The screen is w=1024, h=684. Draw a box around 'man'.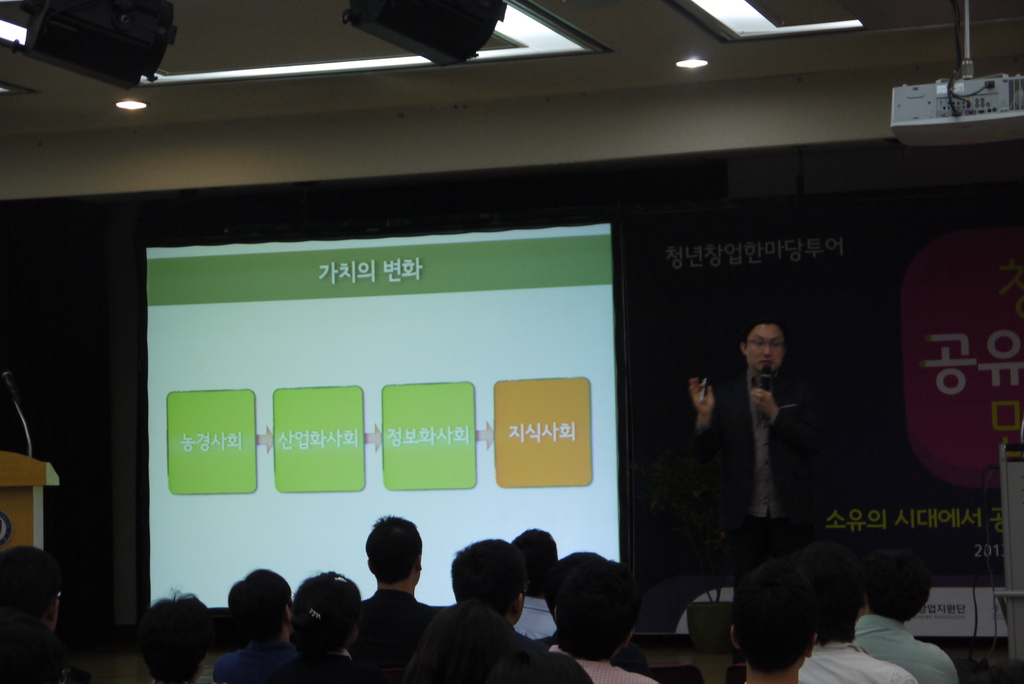
x1=712, y1=305, x2=829, y2=573.
